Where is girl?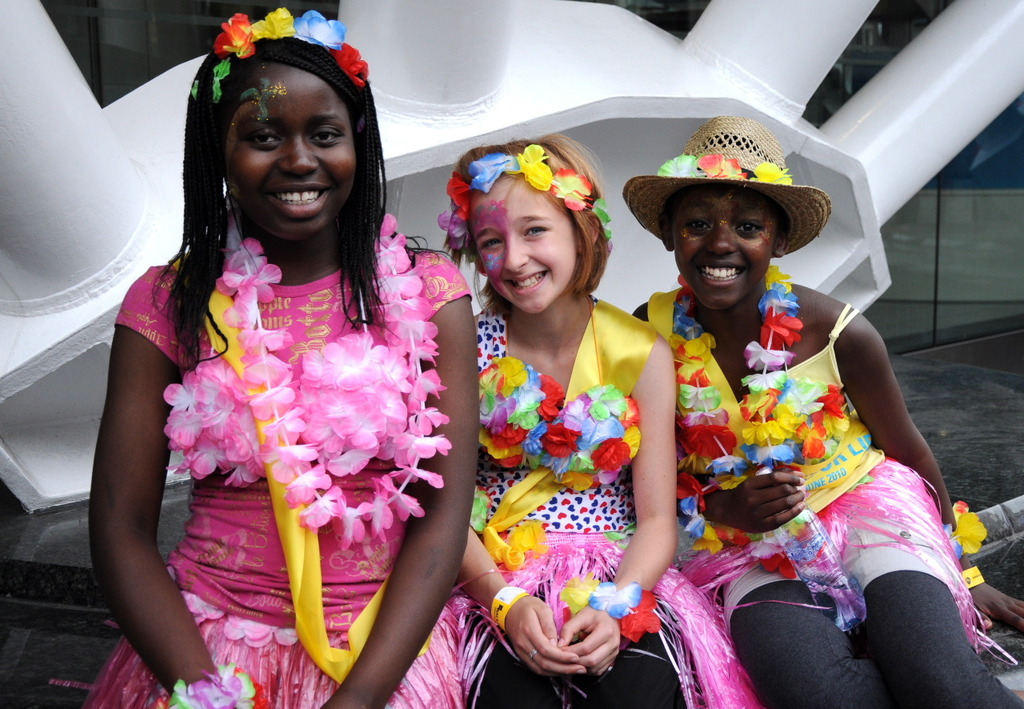
80:6:474:708.
